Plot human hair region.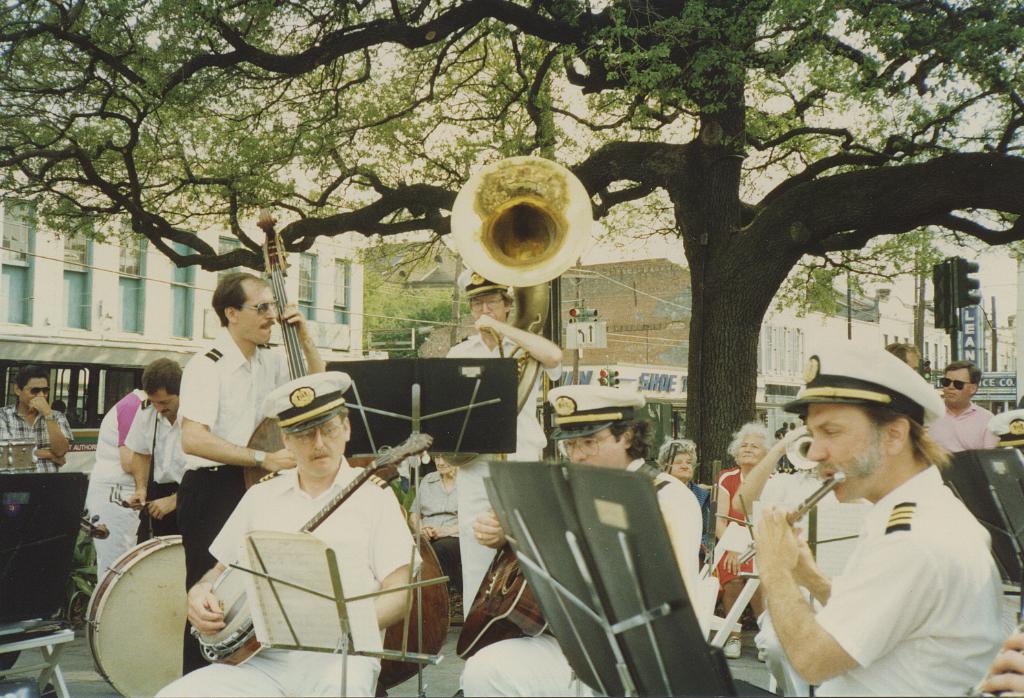
Plotted at rect(210, 272, 271, 325).
